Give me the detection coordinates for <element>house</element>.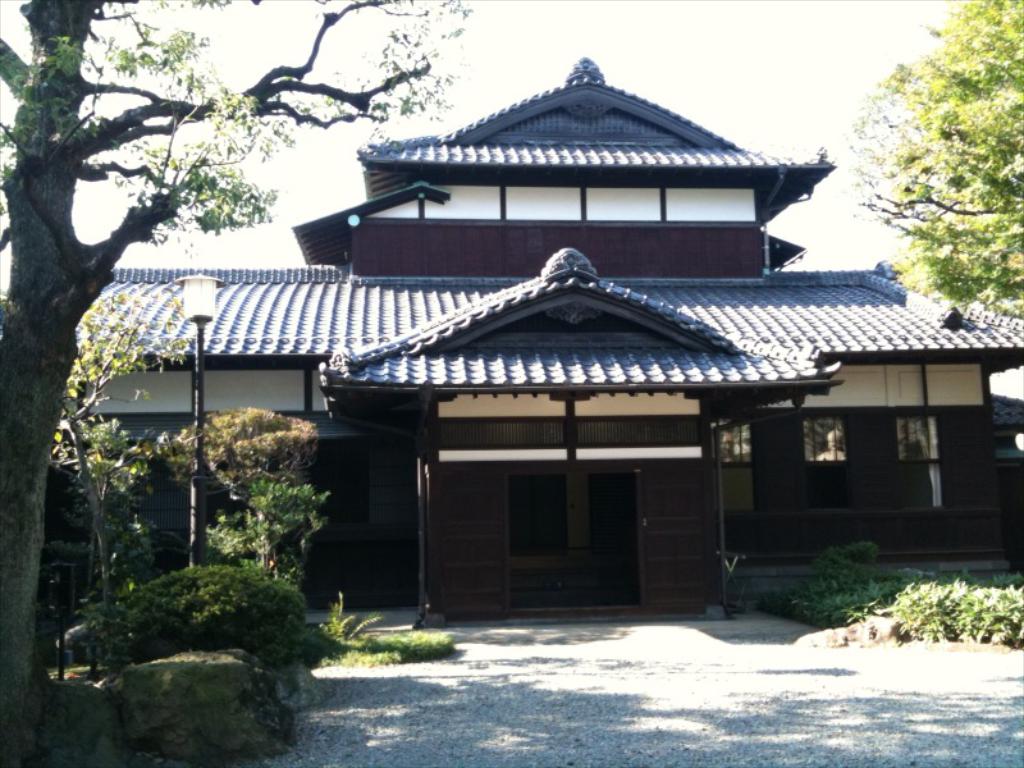
[47, 55, 1023, 627].
